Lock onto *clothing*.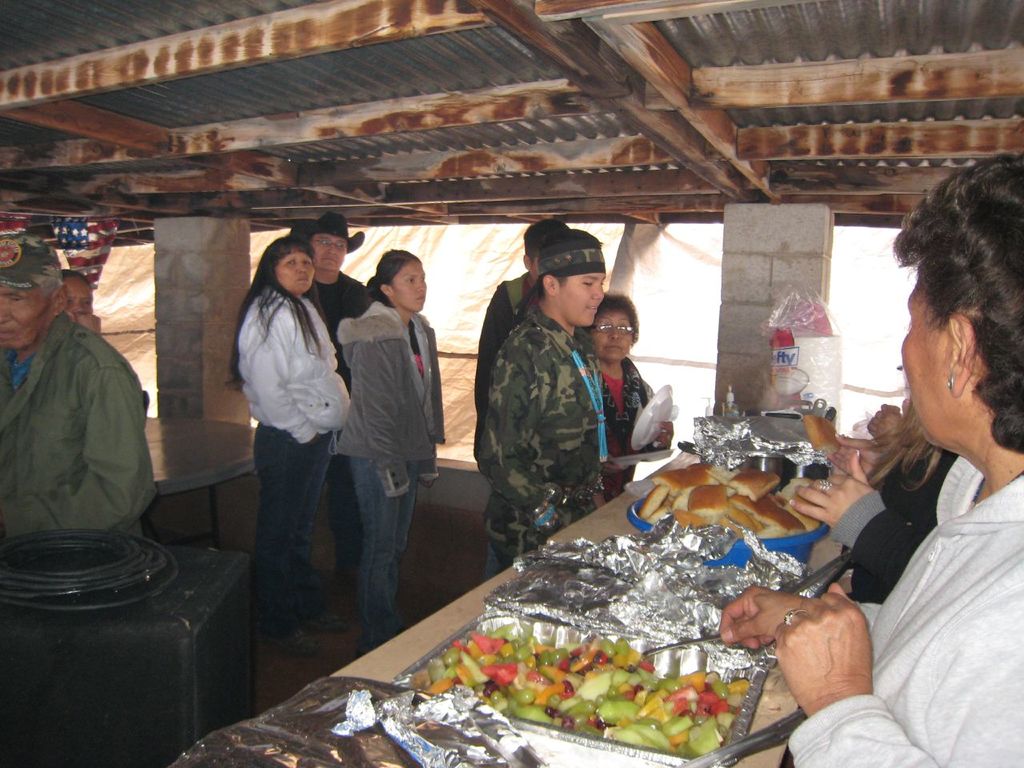
Locked: {"x1": 483, "y1": 307, "x2": 601, "y2": 569}.
